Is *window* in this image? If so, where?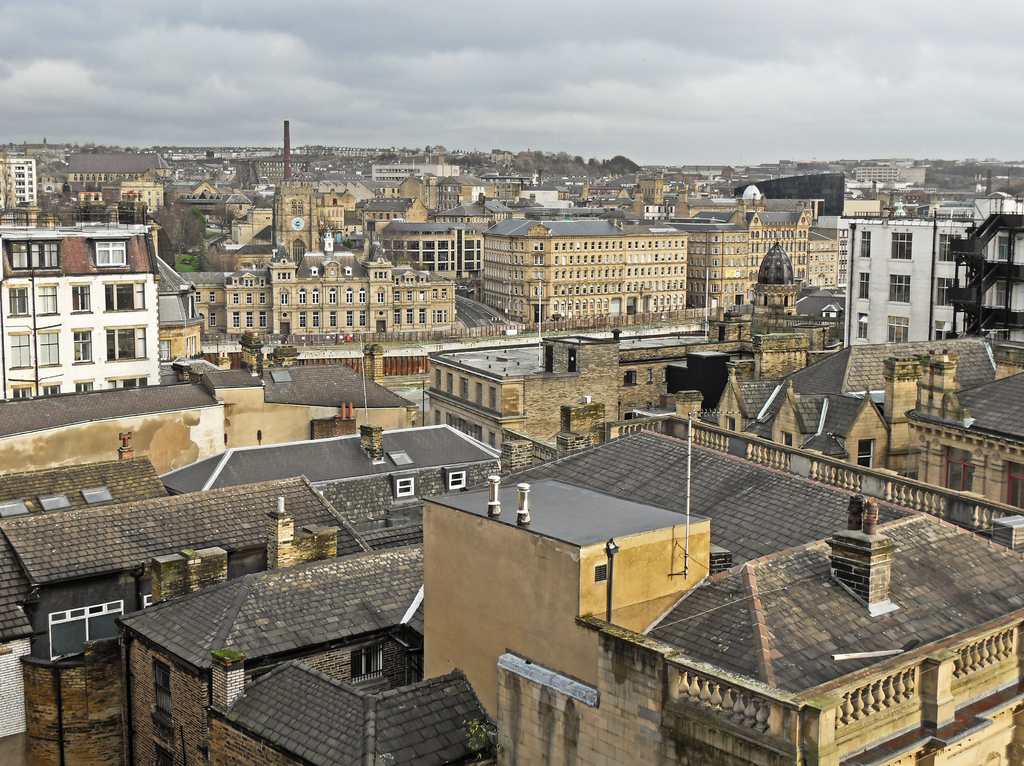
Yes, at bbox=(372, 272, 388, 279).
